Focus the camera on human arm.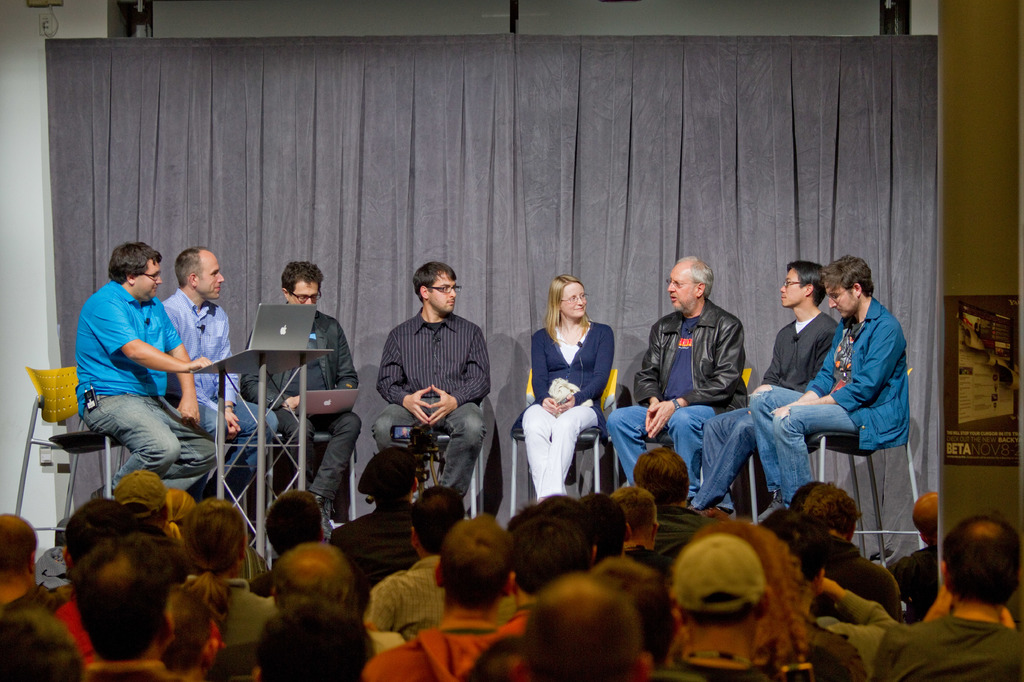
Focus region: {"left": 394, "top": 325, "right": 424, "bottom": 414}.
